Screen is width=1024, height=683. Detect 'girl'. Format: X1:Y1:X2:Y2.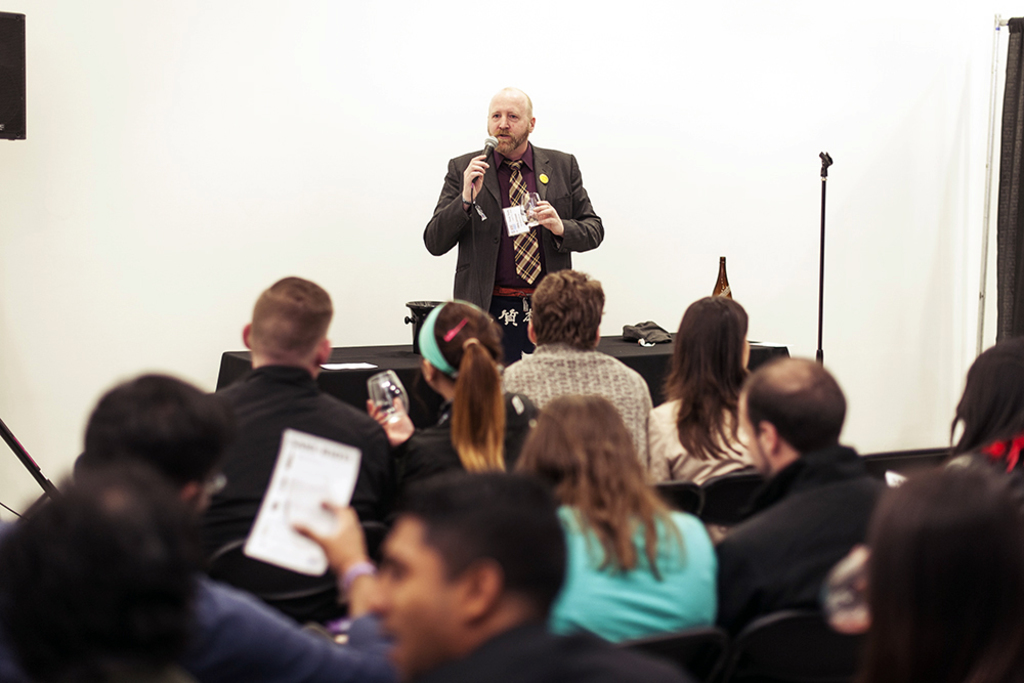
861:456:1023:682.
